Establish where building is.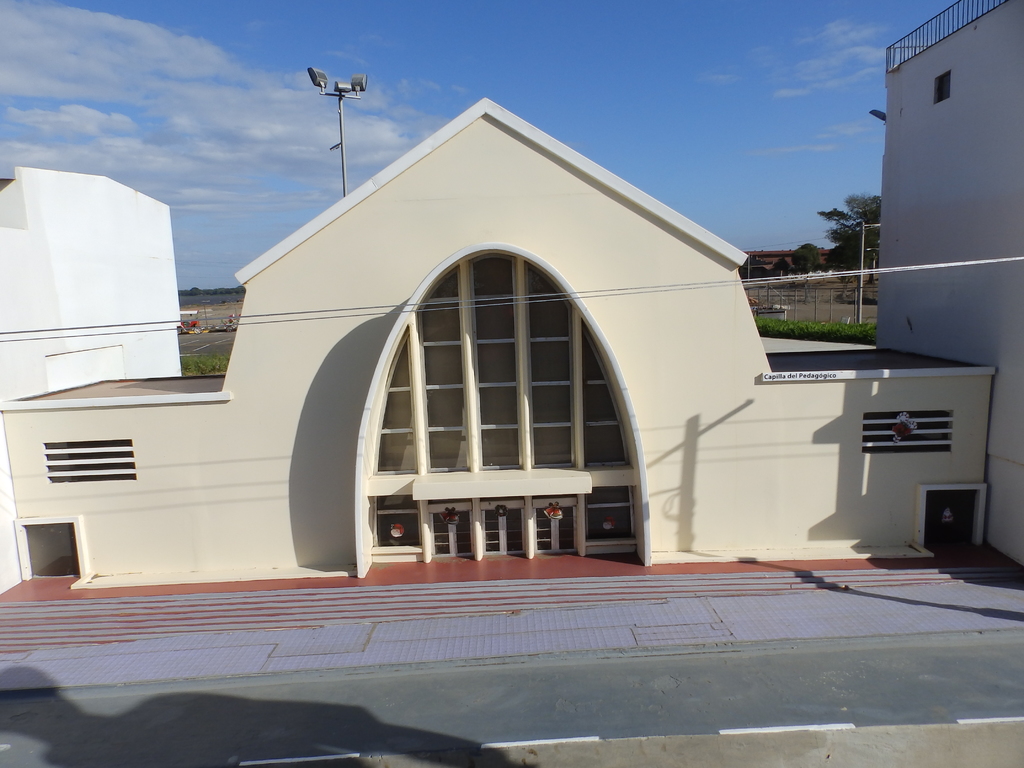
Established at <region>0, 94, 1002, 590</region>.
